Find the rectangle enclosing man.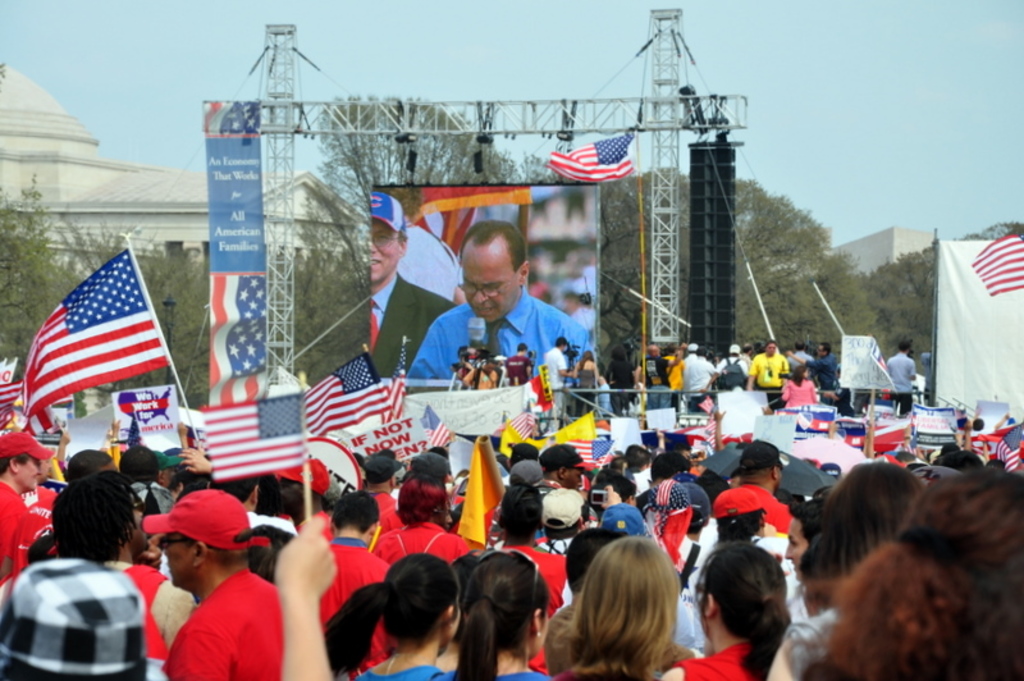
(530,443,596,504).
